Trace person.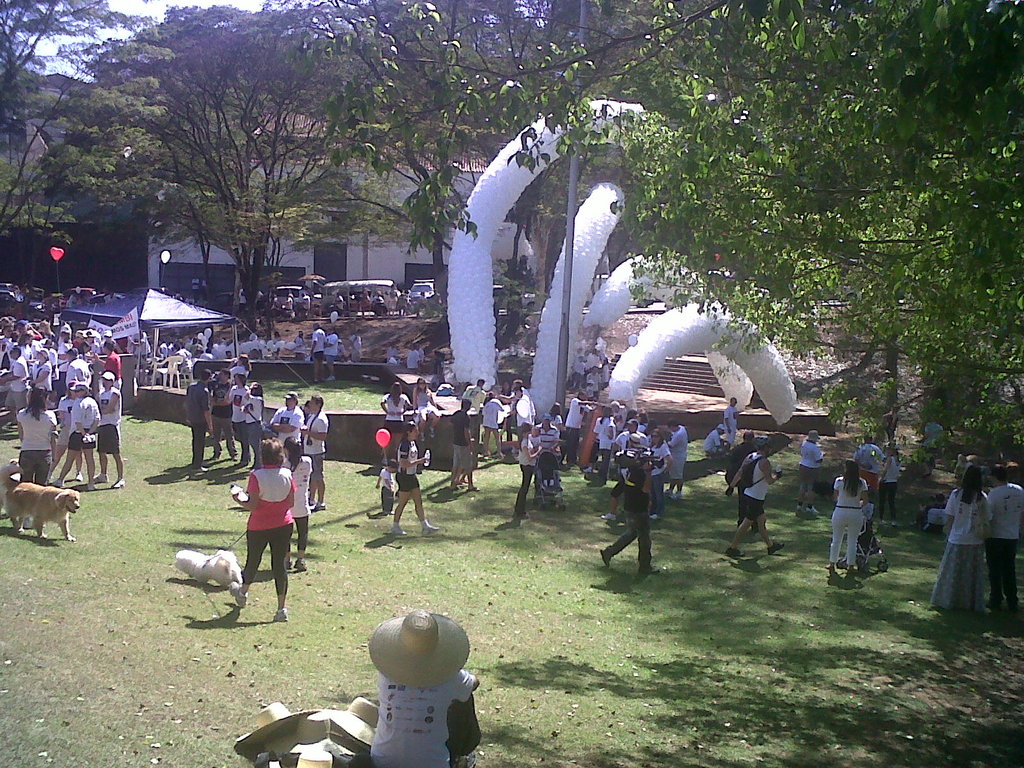
Traced to {"x1": 276, "y1": 389, "x2": 296, "y2": 477}.
